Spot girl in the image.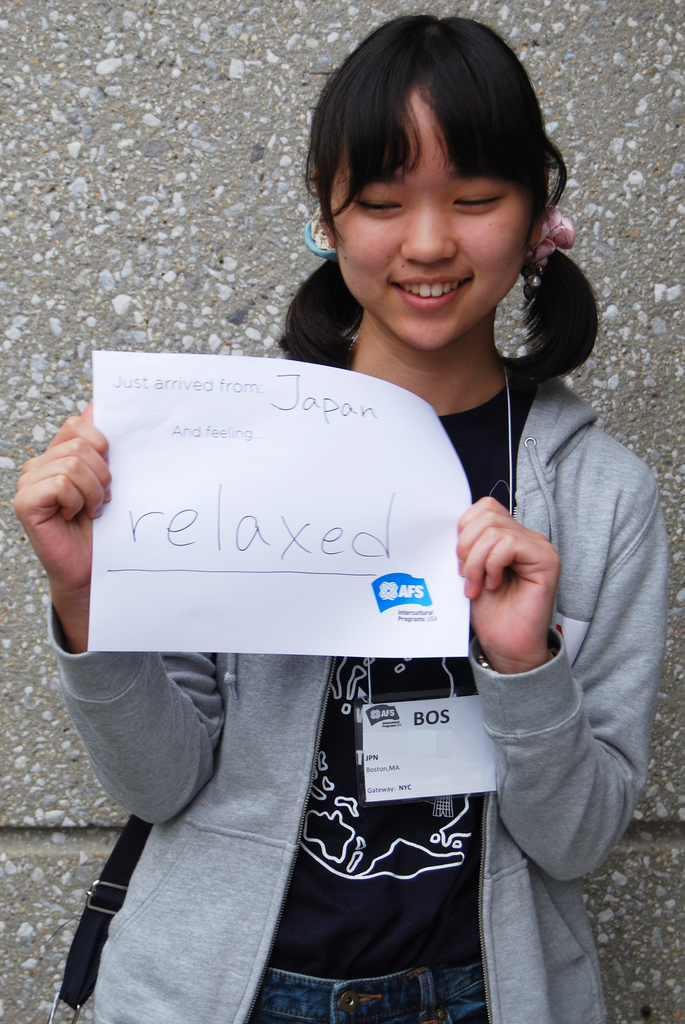
girl found at bbox=[8, 15, 670, 1023].
